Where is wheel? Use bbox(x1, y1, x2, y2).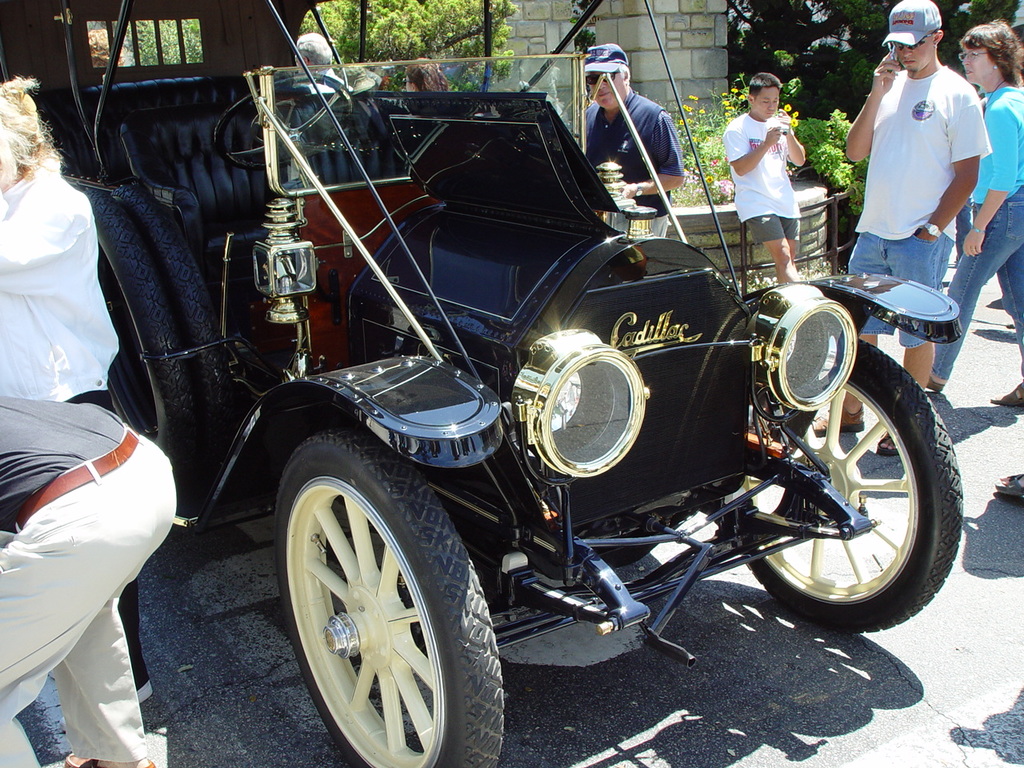
bbox(277, 430, 499, 767).
